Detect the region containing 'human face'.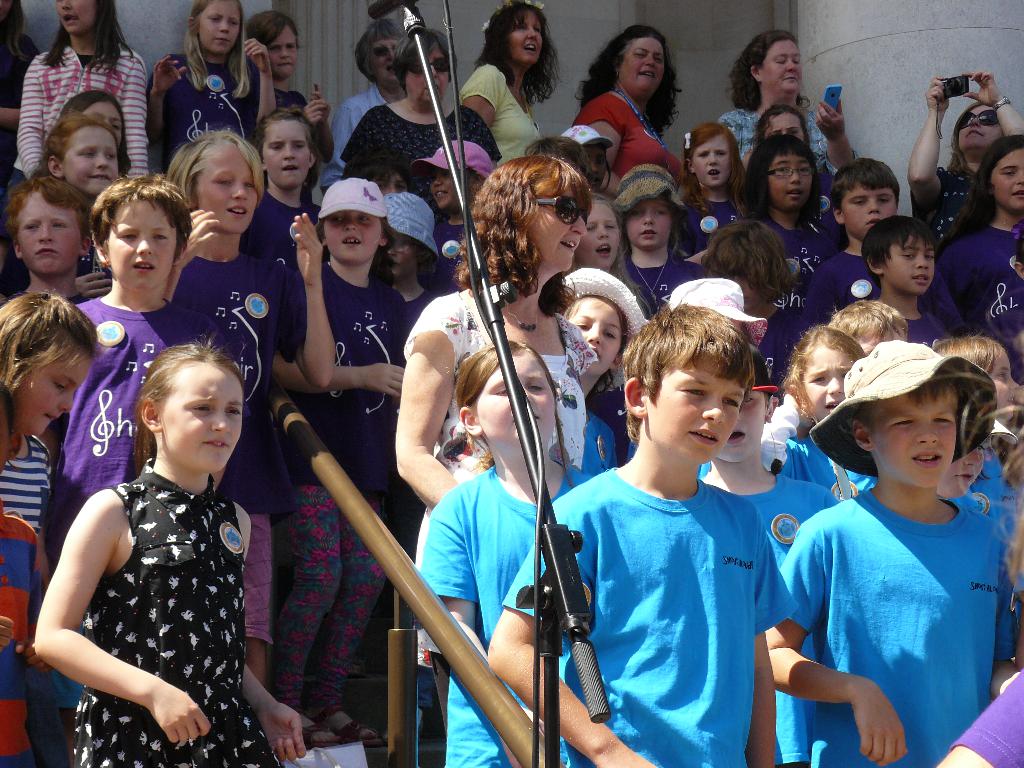
513/16/545/66.
